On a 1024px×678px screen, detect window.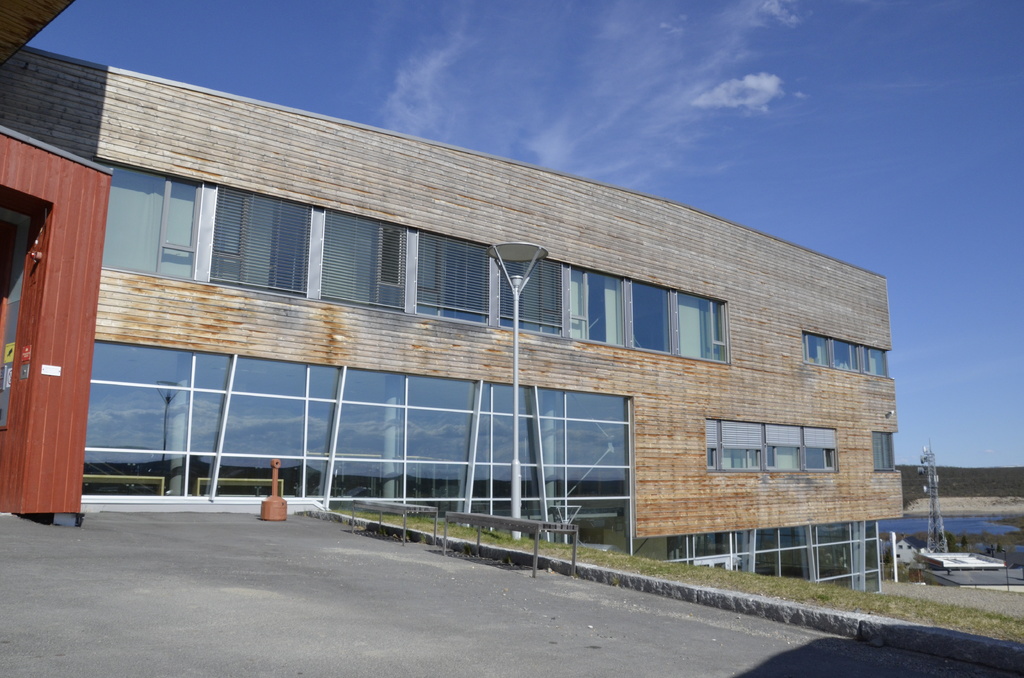
BBox(868, 427, 901, 476).
